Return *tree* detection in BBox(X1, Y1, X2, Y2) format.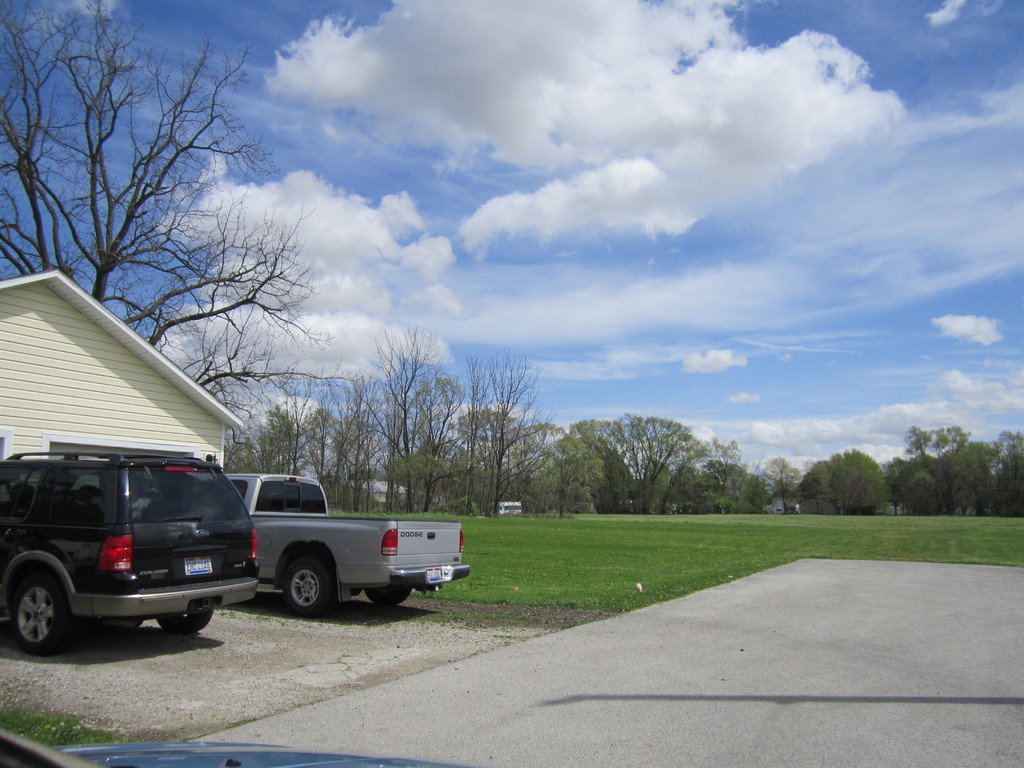
BBox(19, 36, 320, 437).
